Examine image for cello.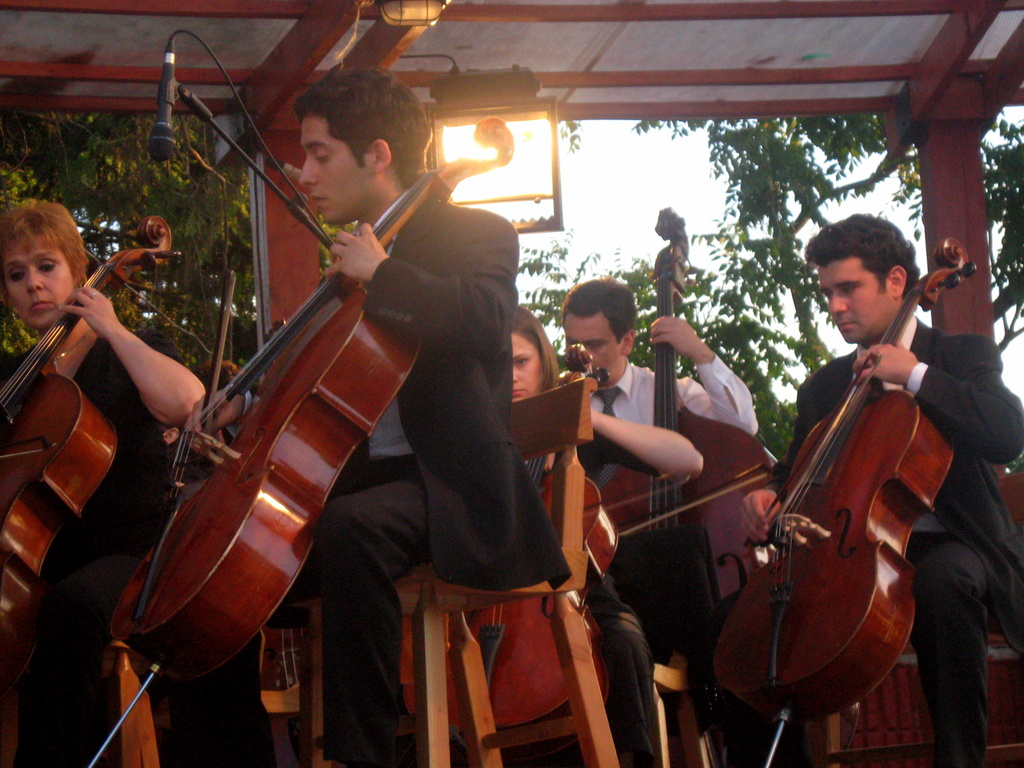
Examination result: <box>714,234,978,767</box>.
